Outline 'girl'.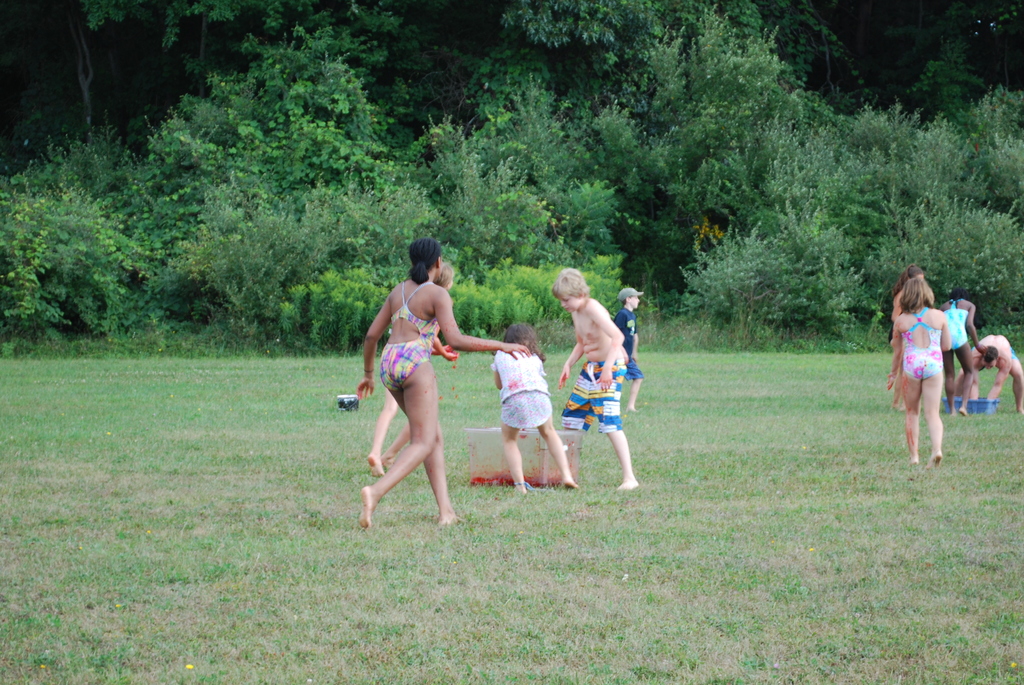
Outline: pyautogui.locateOnScreen(936, 284, 986, 414).
